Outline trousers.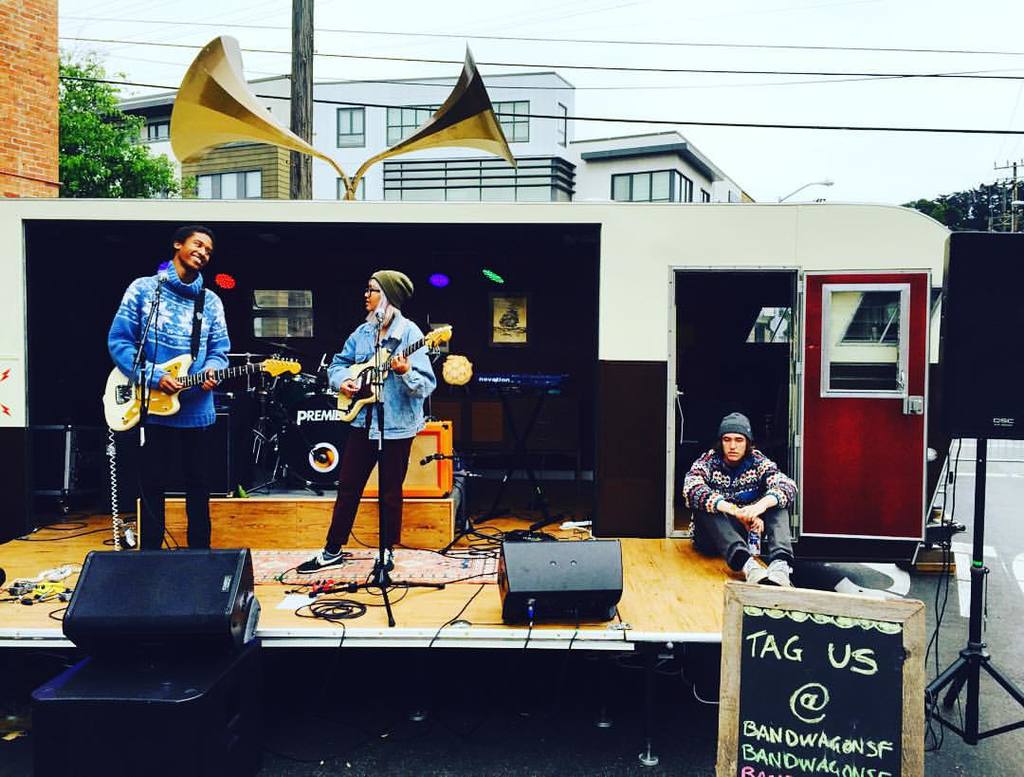
Outline: box=[135, 425, 216, 540].
